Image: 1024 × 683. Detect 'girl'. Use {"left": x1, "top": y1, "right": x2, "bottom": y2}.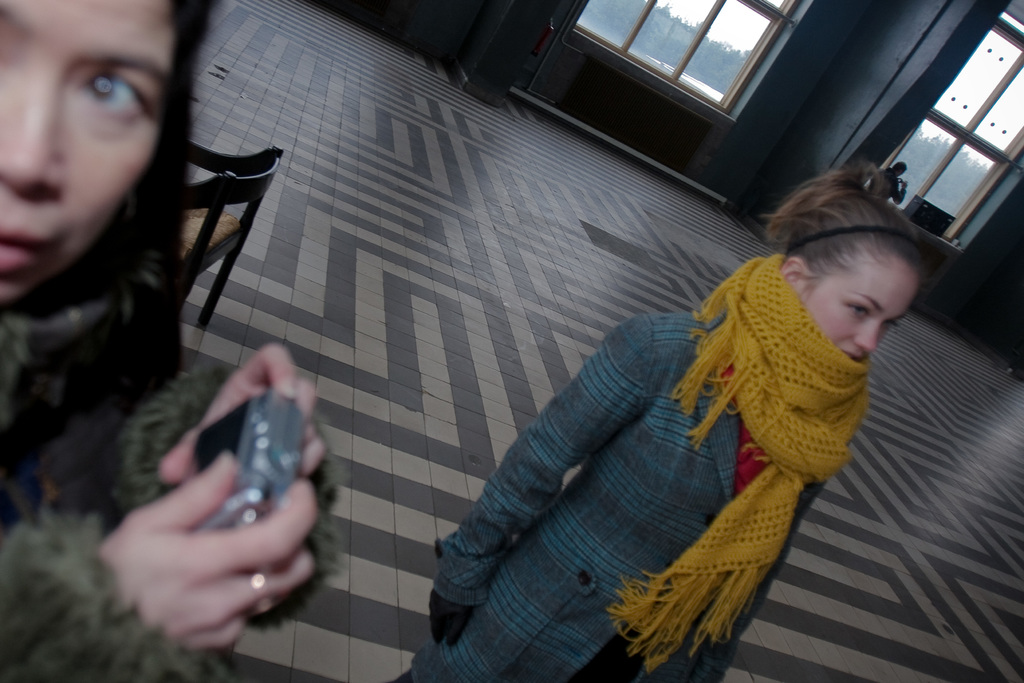
{"left": 390, "top": 161, "right": 924, "bottom": 682}.
